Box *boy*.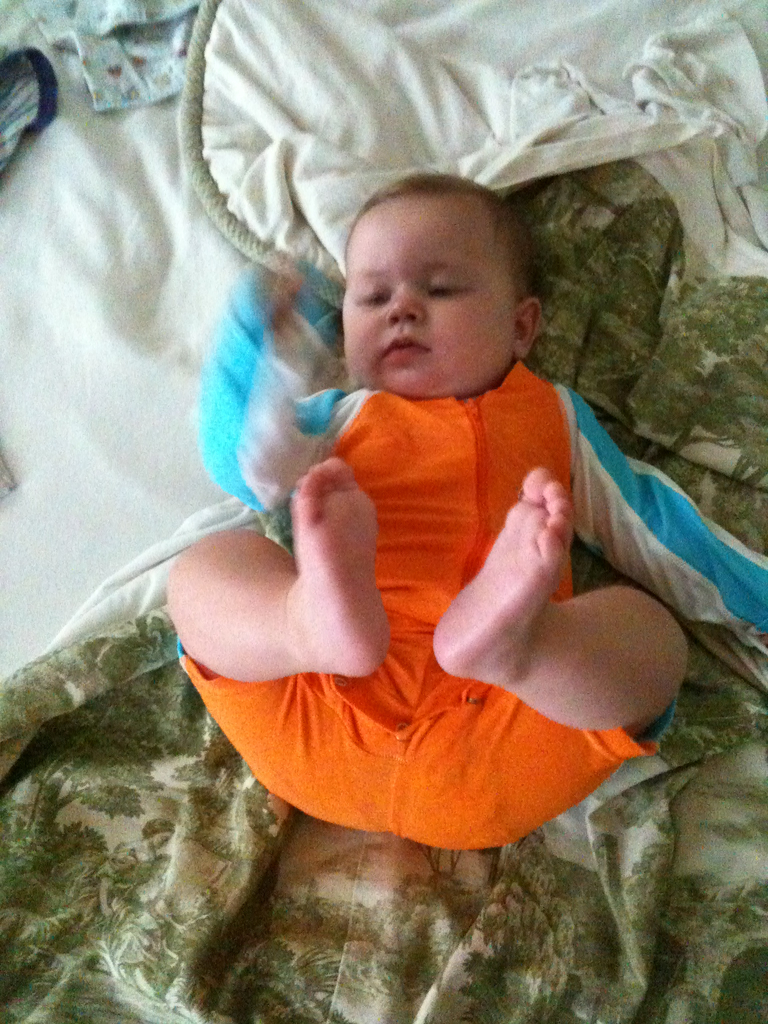
pyautogui.locateOnScreen(231, 138, 650, 812).
